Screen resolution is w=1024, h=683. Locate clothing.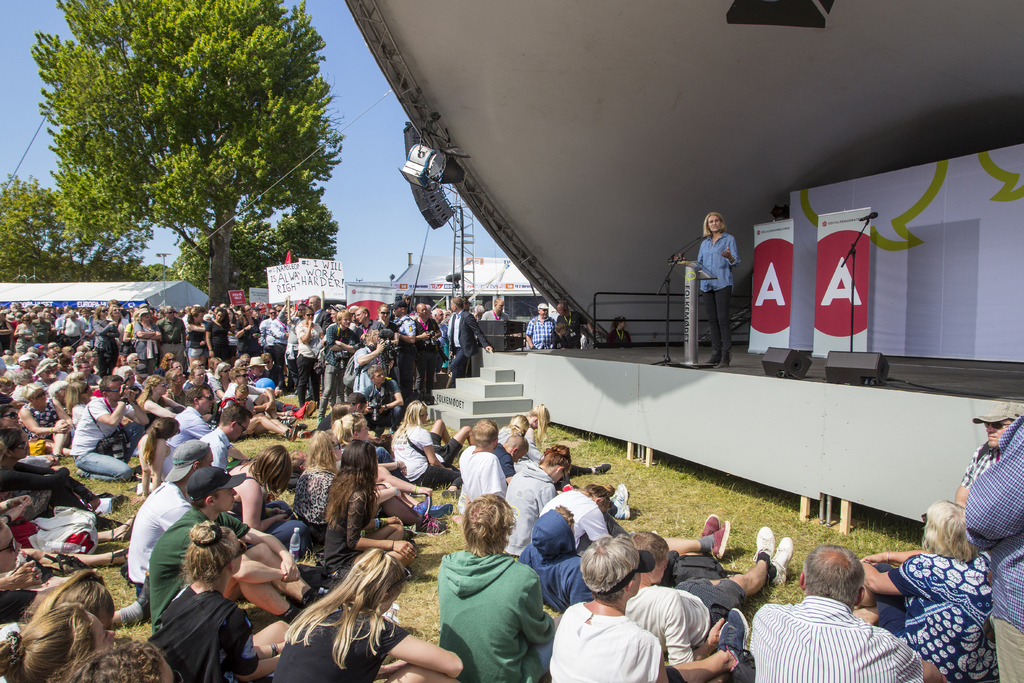
l=147, t=583, r=261, b=682.
